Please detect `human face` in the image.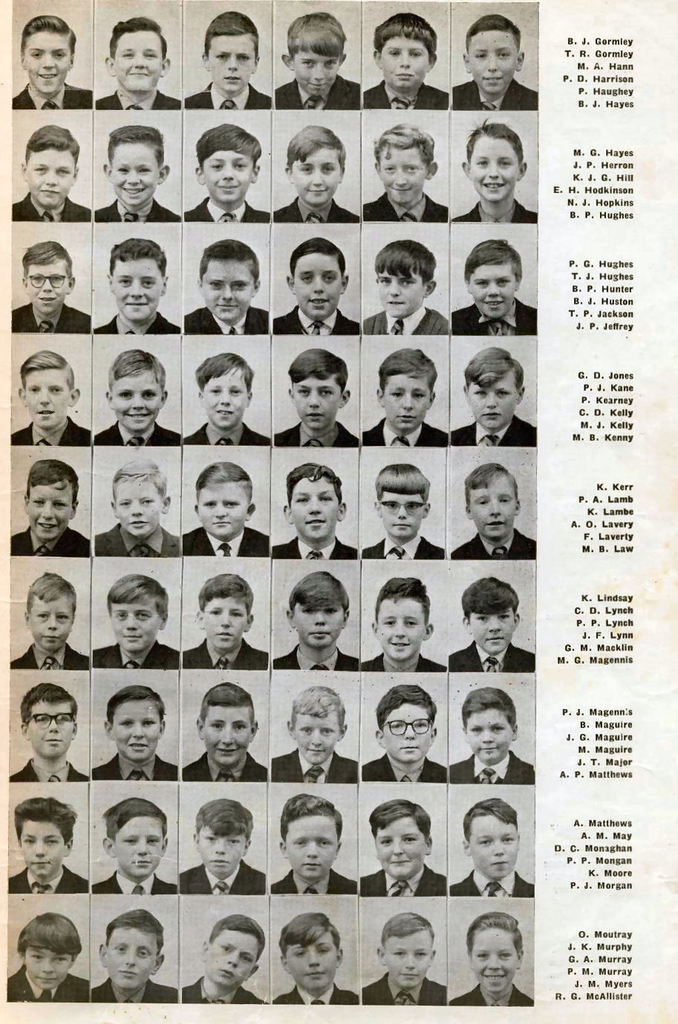
detection(380, 268, 424, 314).
